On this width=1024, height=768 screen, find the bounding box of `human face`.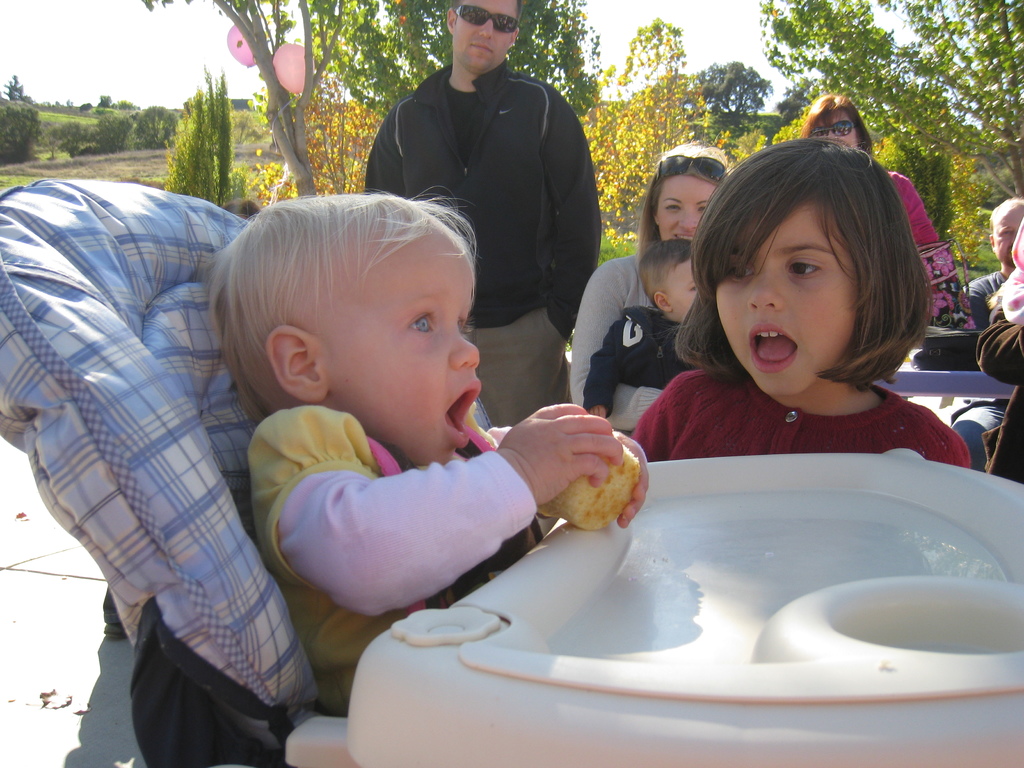
Bounding box: 452 3 516 70.
